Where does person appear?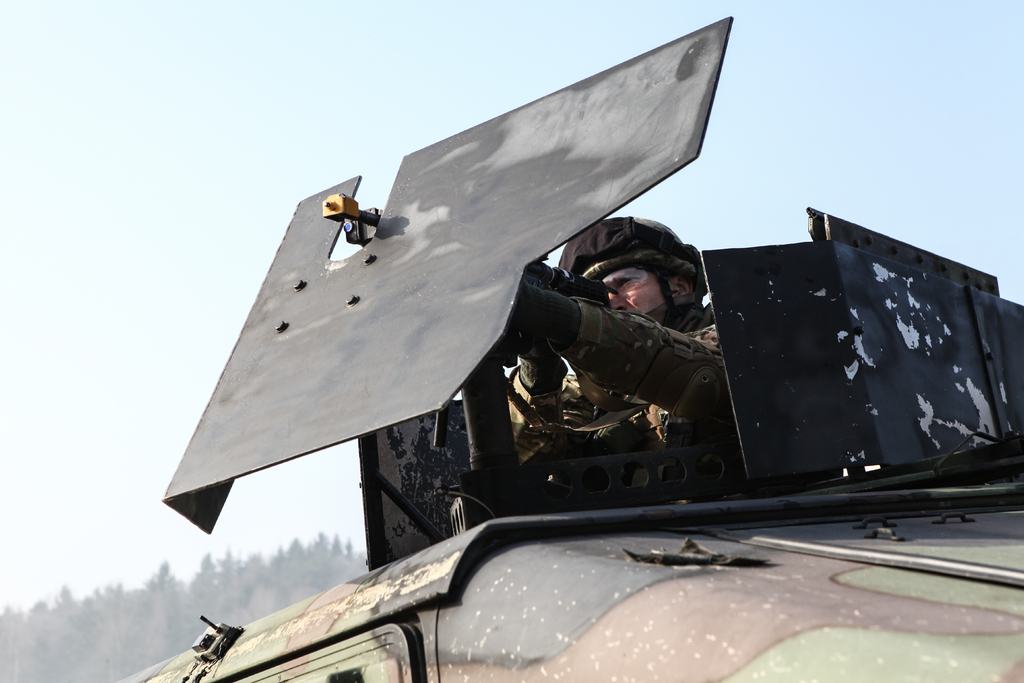
Appears at x1=484 y1=178 x2=773 y2=557.
